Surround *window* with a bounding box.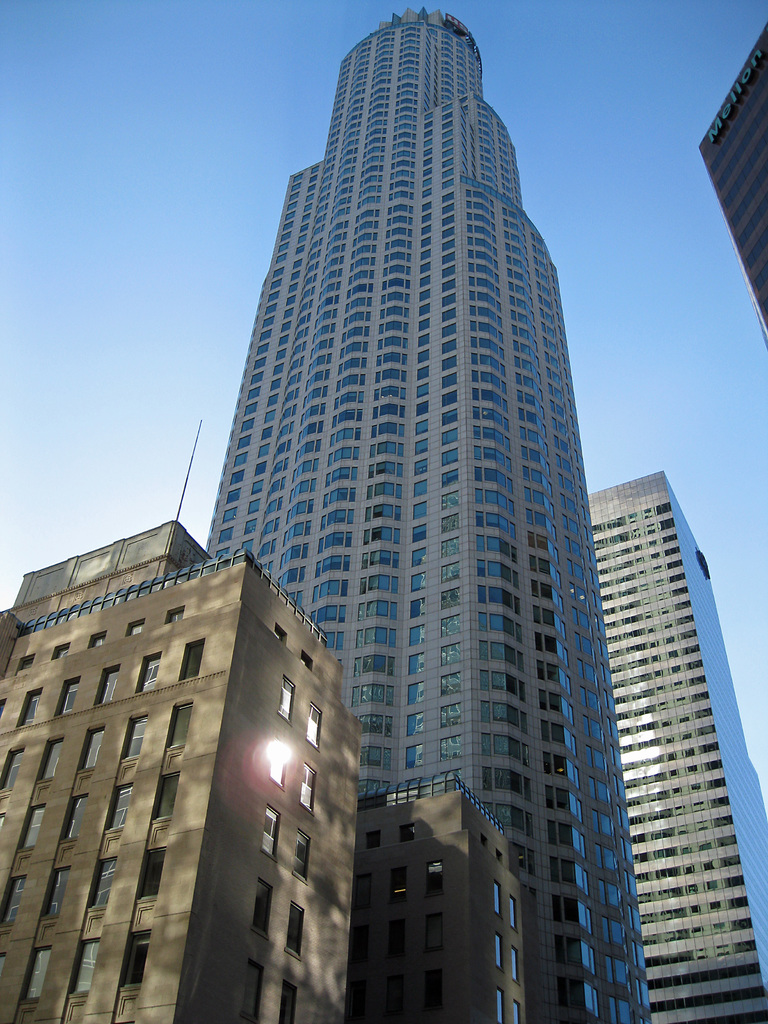
(x1=365, y1=830, x2=382, y2=848).
